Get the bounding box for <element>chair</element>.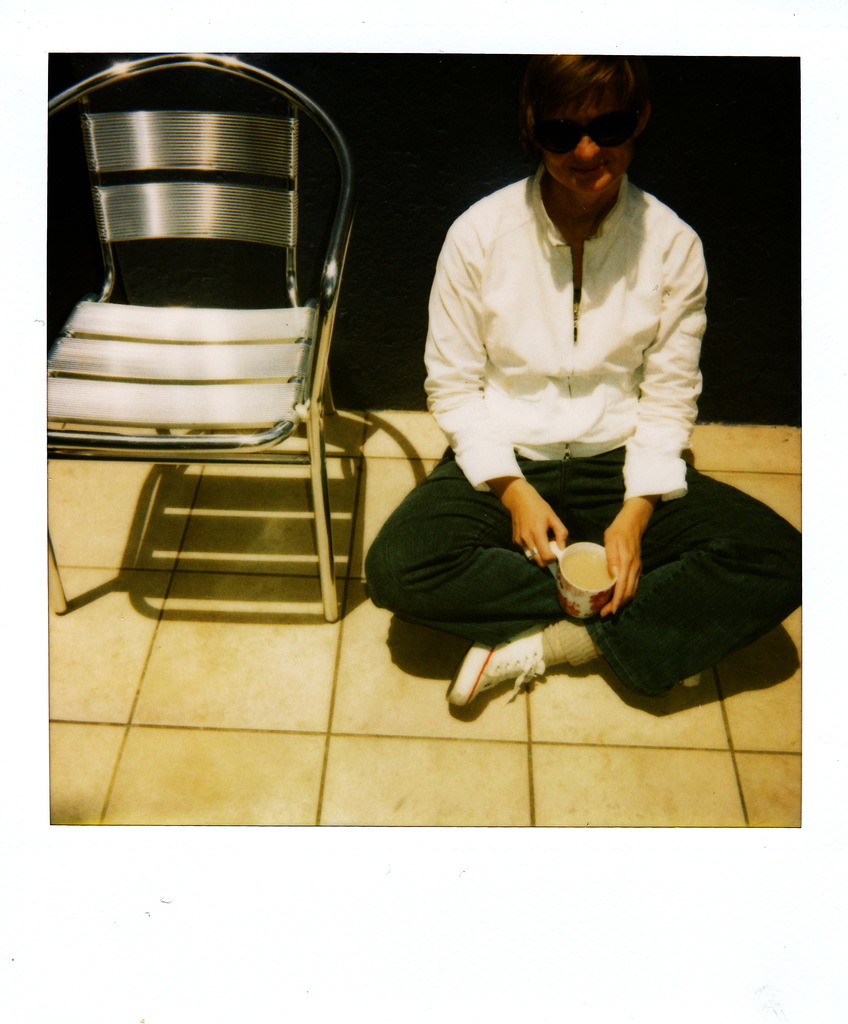
(x1=35, y1=39, x2=396, y2=673).
